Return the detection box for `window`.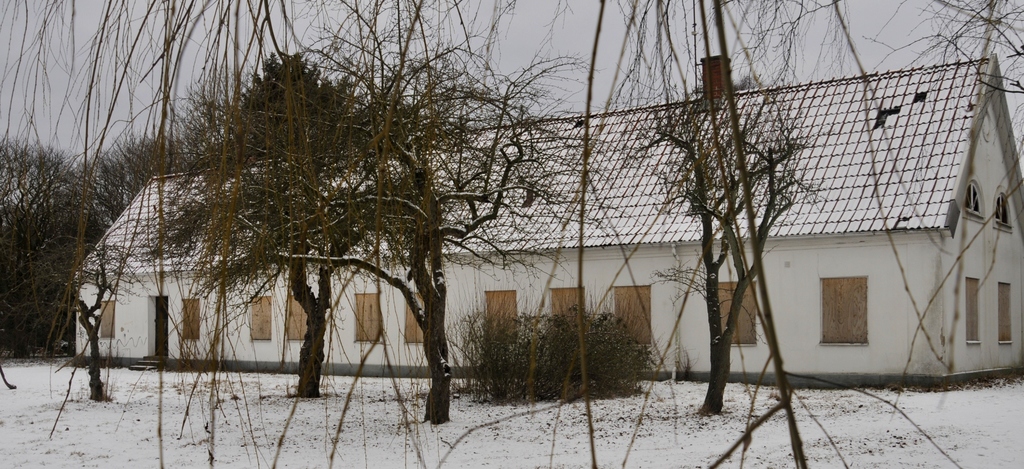
pyautogui.locateOnScreen(819, 276, 869, 347).
